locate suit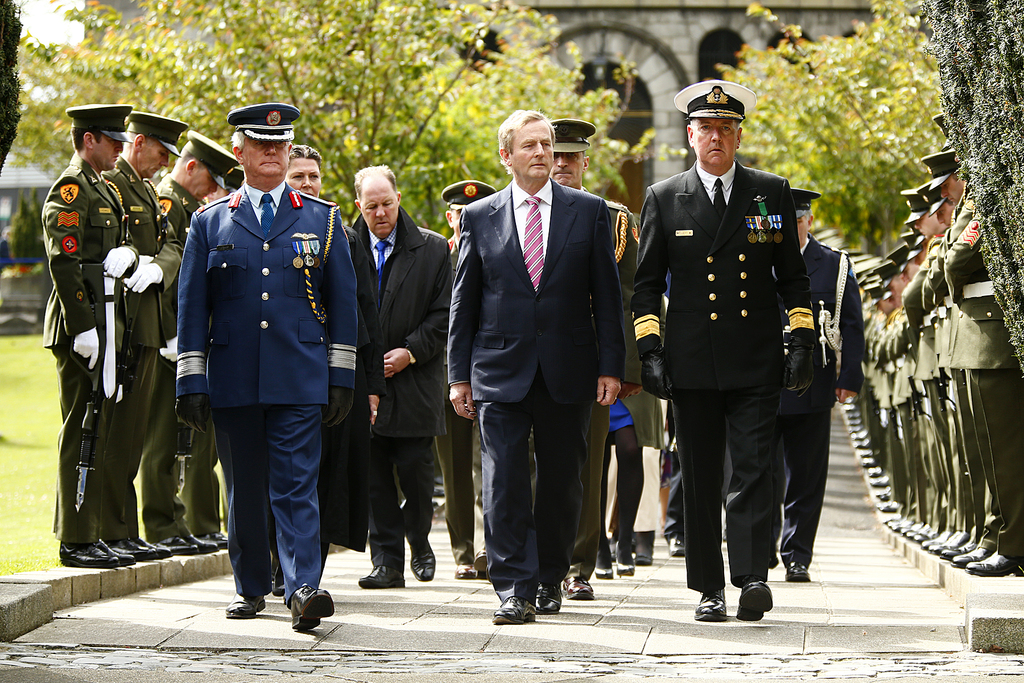
102, 159, 189, 537
